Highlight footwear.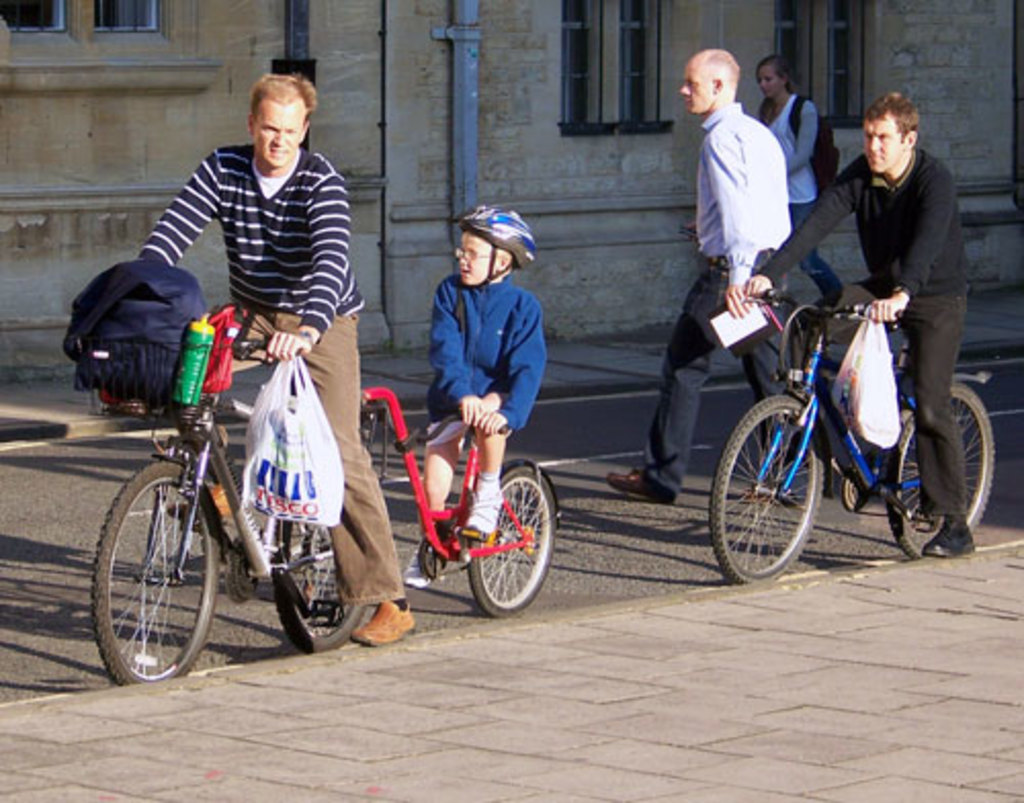
Highlighted region: x1=346 y1=604 x2=414 y2=645.
